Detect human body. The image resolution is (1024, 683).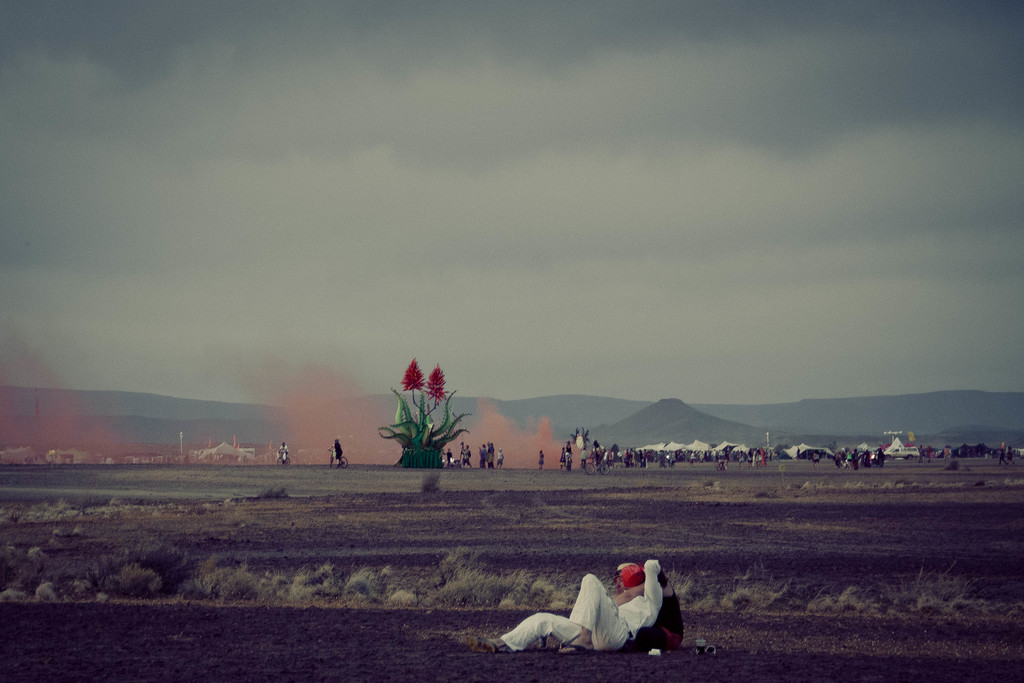
bbox(808, 448, 819, 463).
